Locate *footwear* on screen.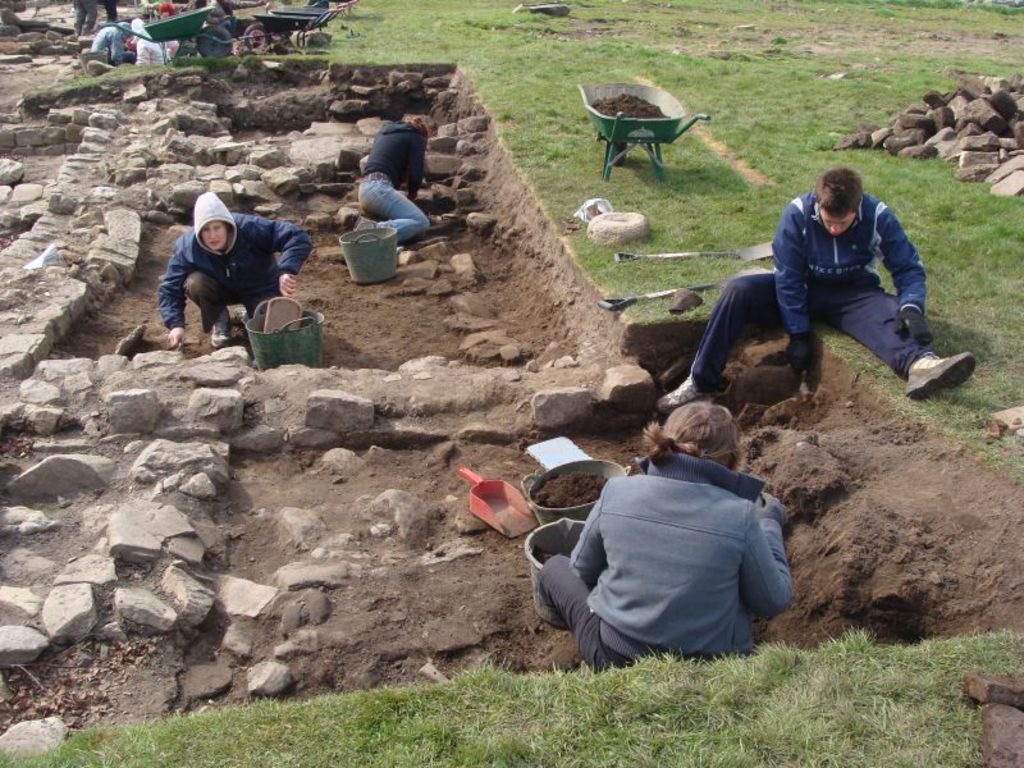
On screen at locate(211, 316, 230, 347).
